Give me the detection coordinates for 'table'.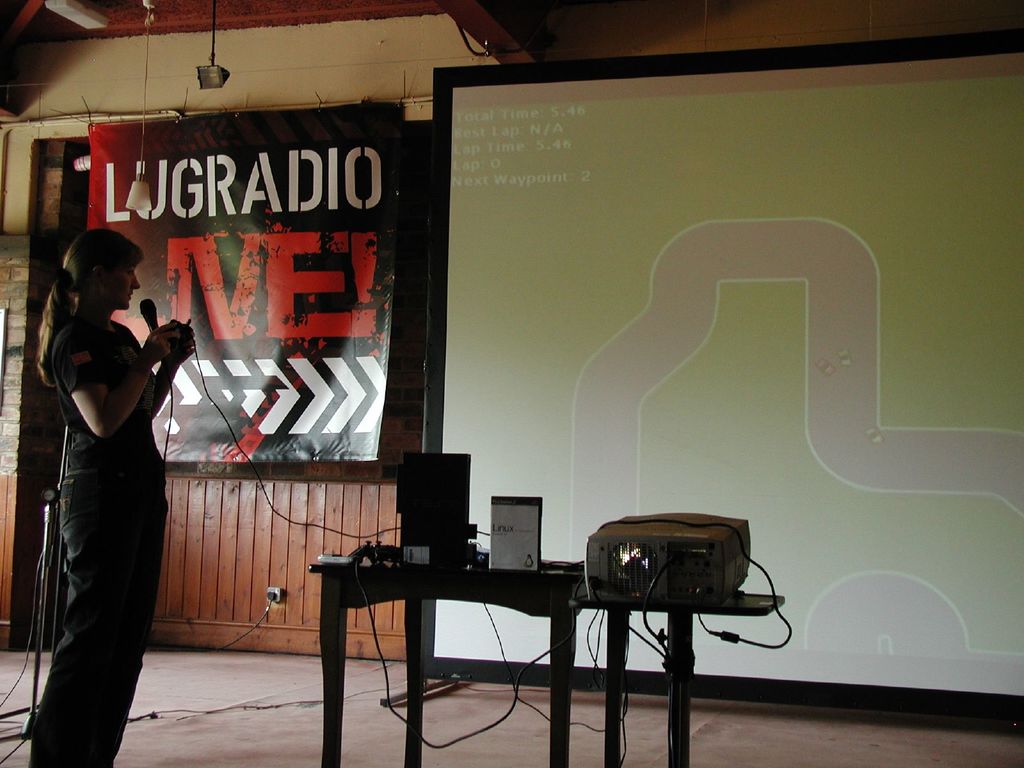
box(313, 566, 787, 767).
